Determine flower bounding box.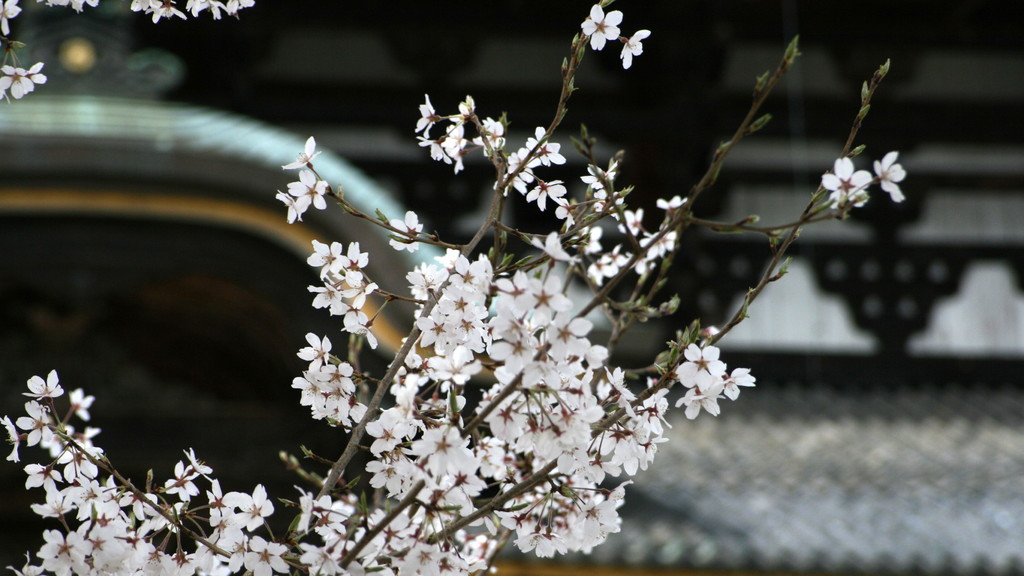
Determined: (x1=0, y1=65, x2=37, y2=106).
